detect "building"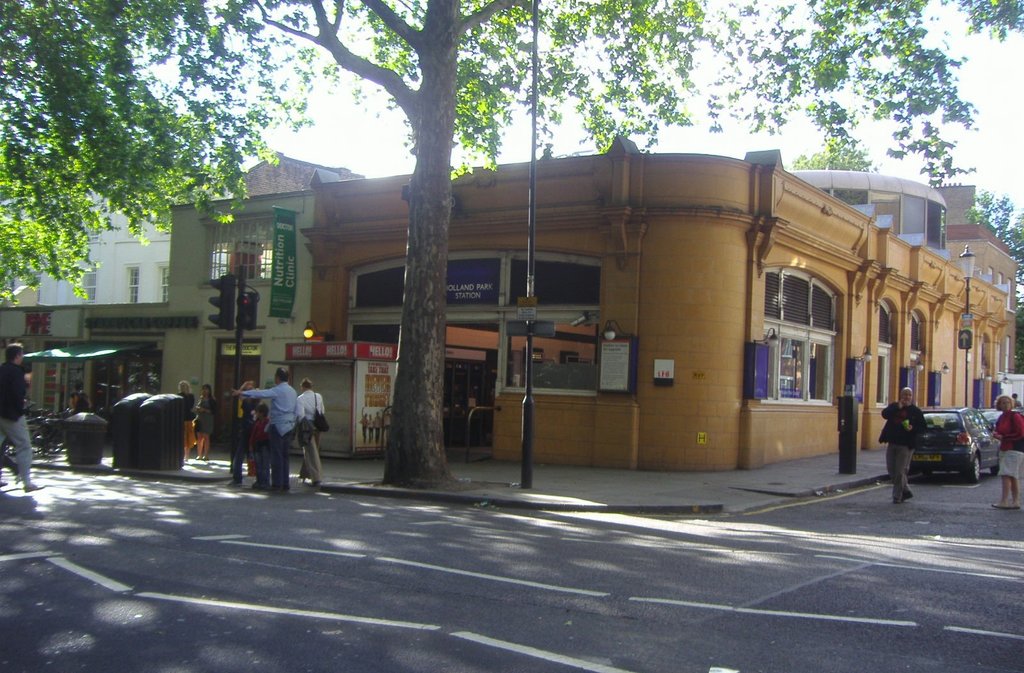
<box>168,151,365,455</box>
